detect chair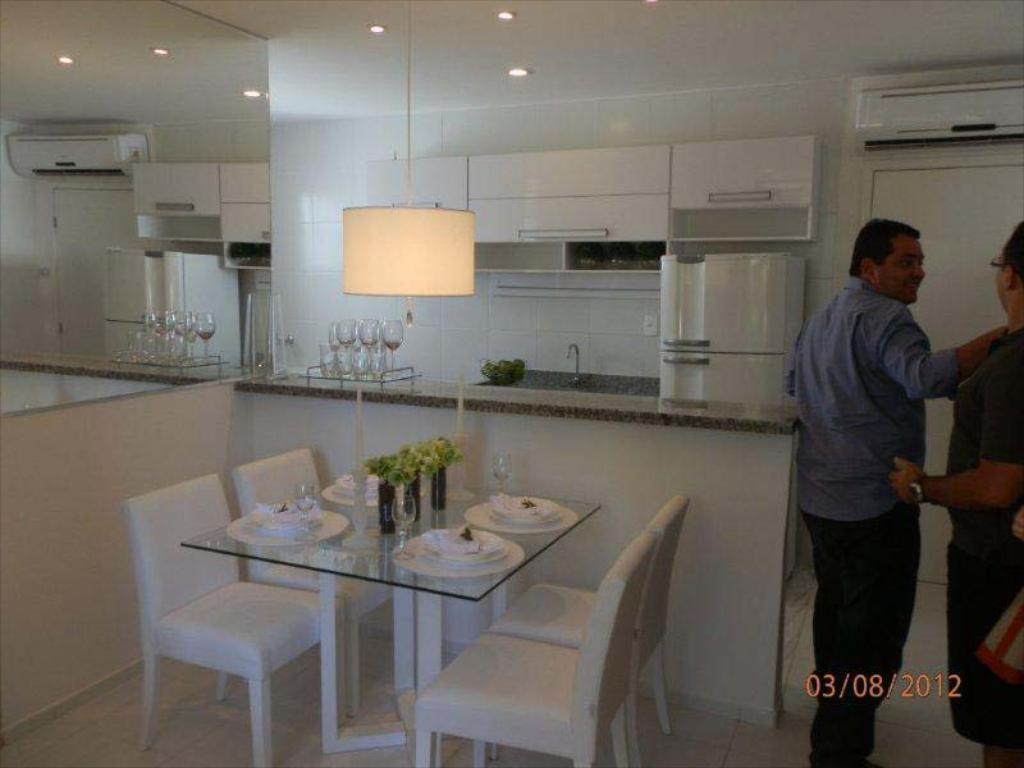
select_region(408, 535, 652, 767)
